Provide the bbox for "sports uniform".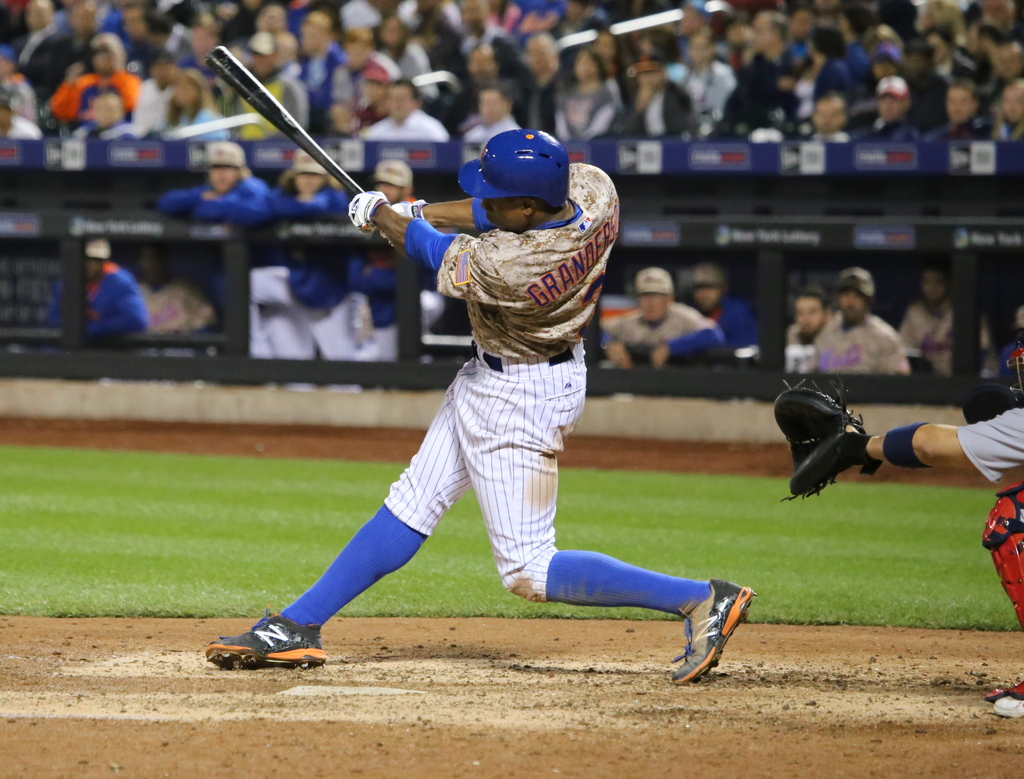
bbox(346, 259, 404, 364).
